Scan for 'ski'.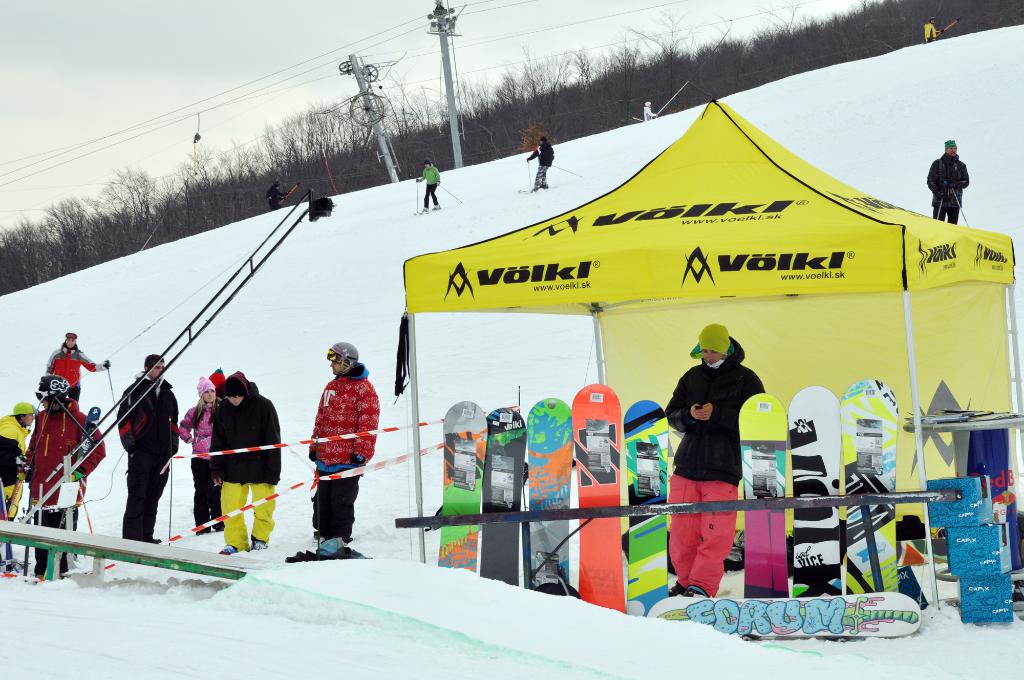
Scan result: {"left": 792, "top": 384, "right": 836, "bottom": 604}.
